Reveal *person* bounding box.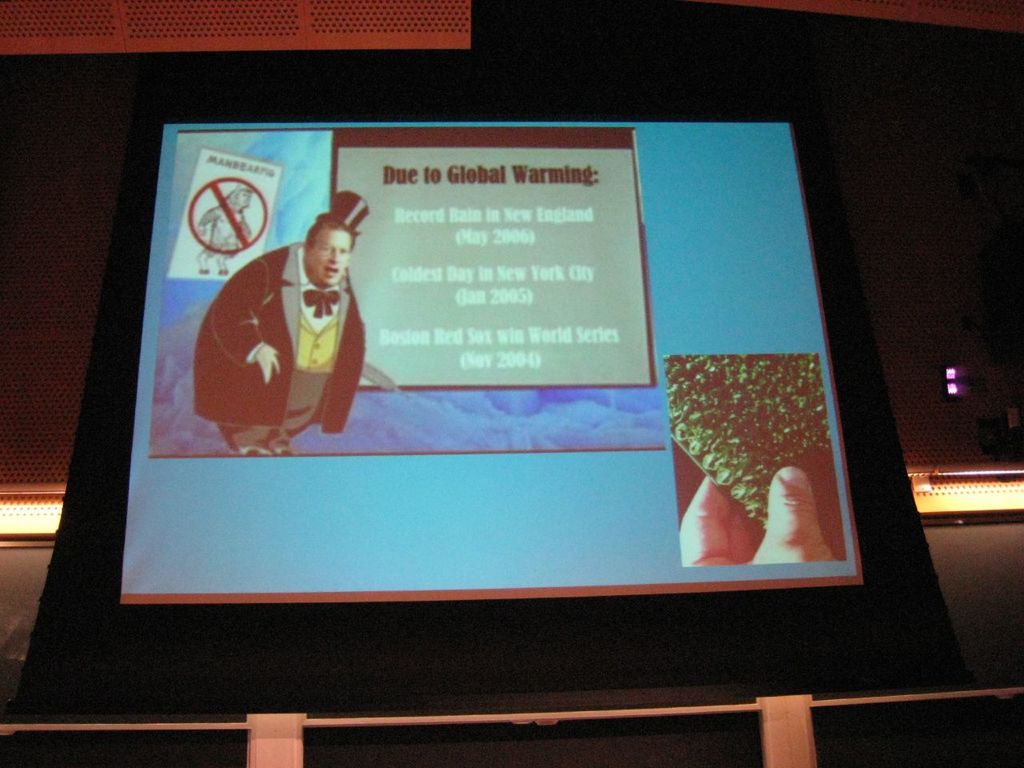
Revealed: crop(186, 188, 369, 487).
